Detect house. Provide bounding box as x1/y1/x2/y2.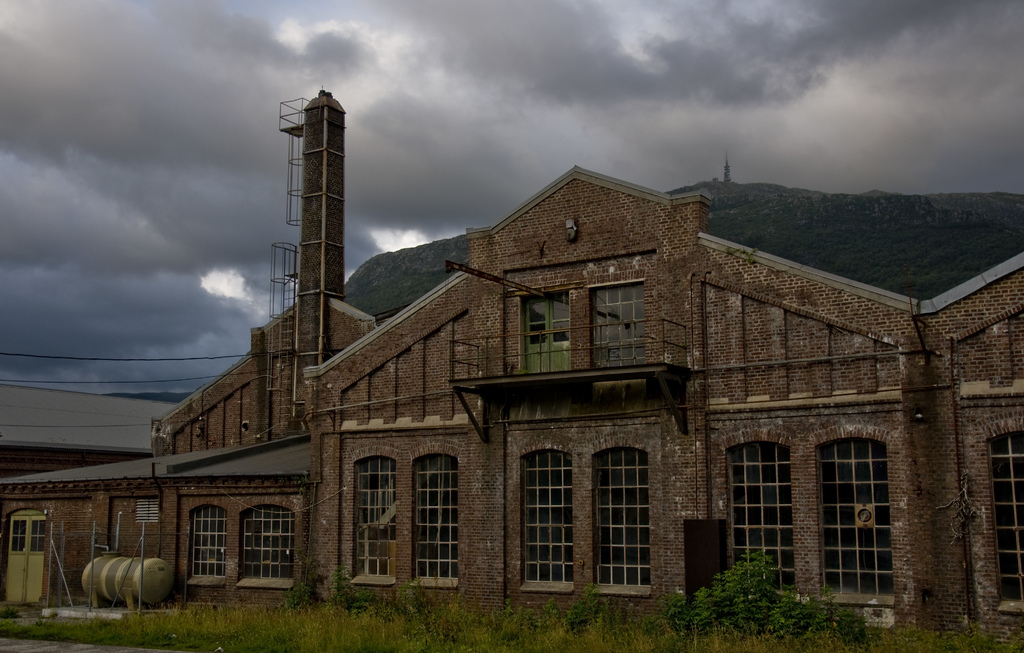
0/172/1023/646.
